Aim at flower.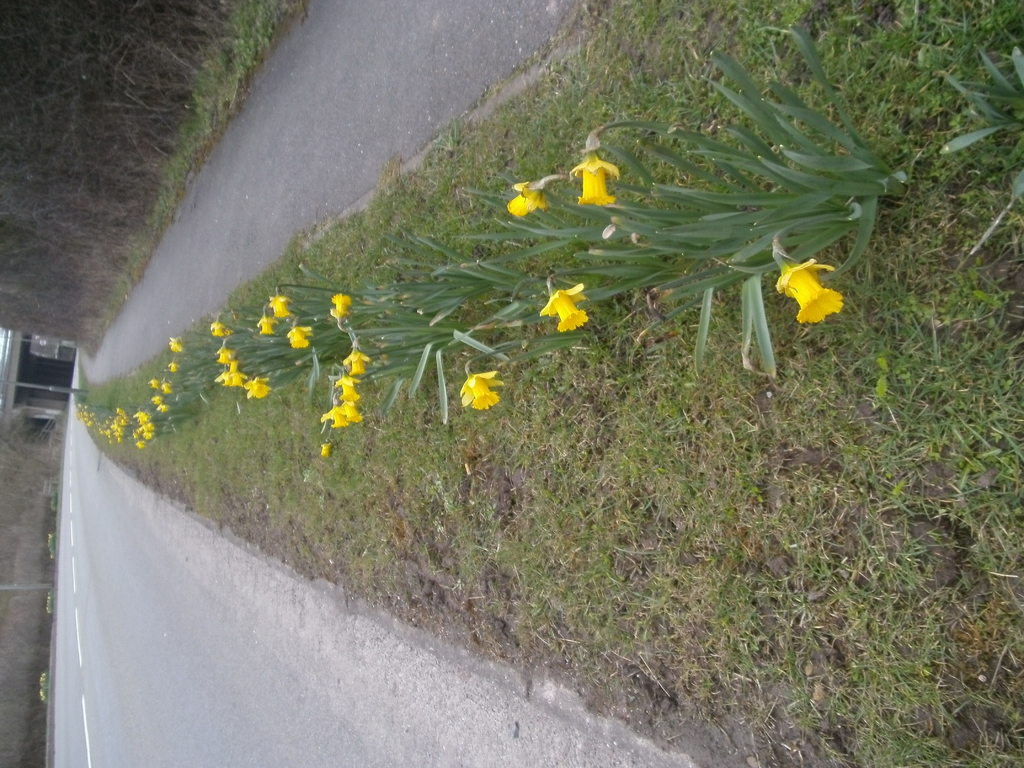
Aimed at (227,365,248,390).
